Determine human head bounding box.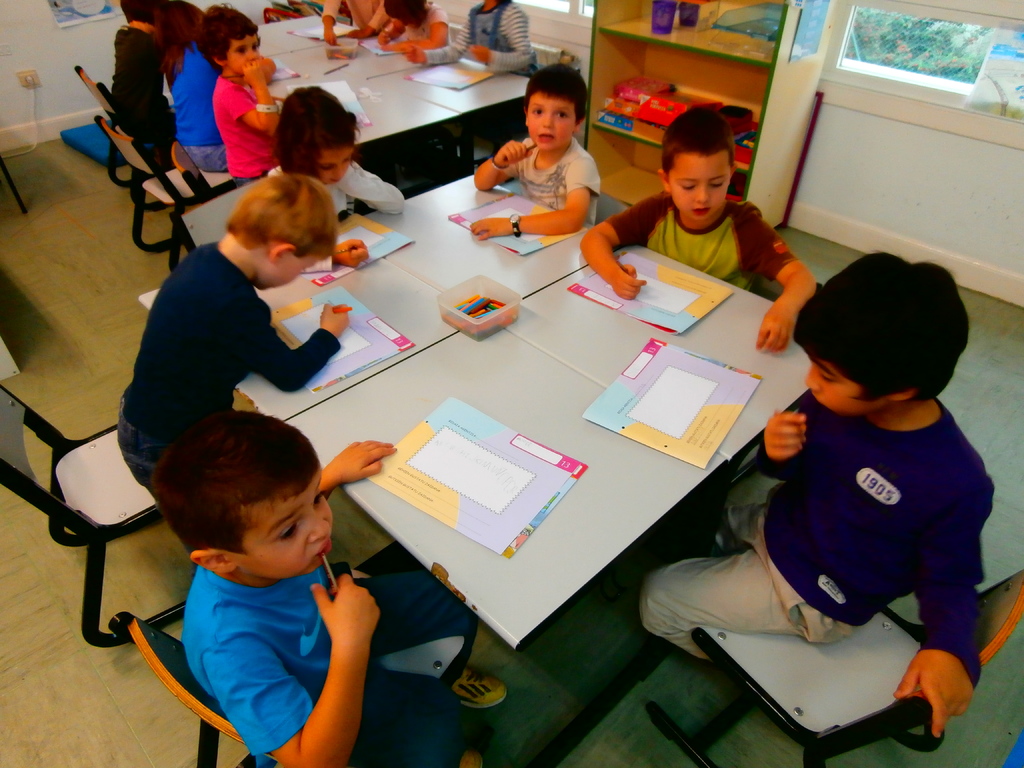
Determined: x1=196 y1=7 x2=266 y2=69.
